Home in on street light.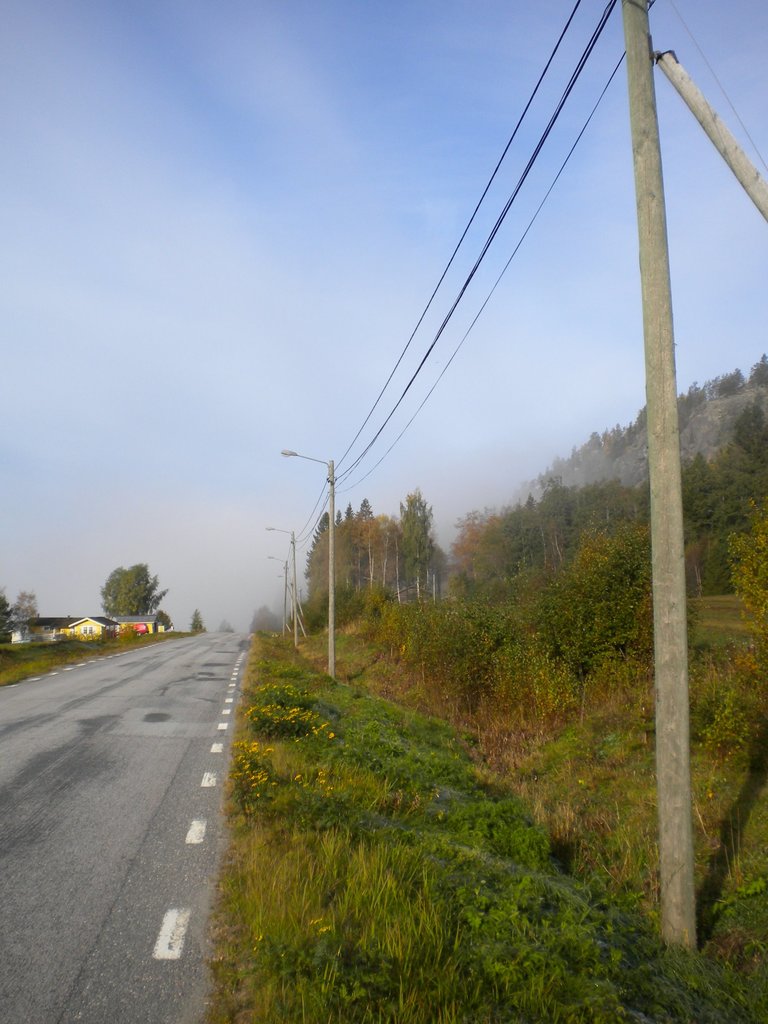
Homed in at rect(259, 550, 285, 637).
